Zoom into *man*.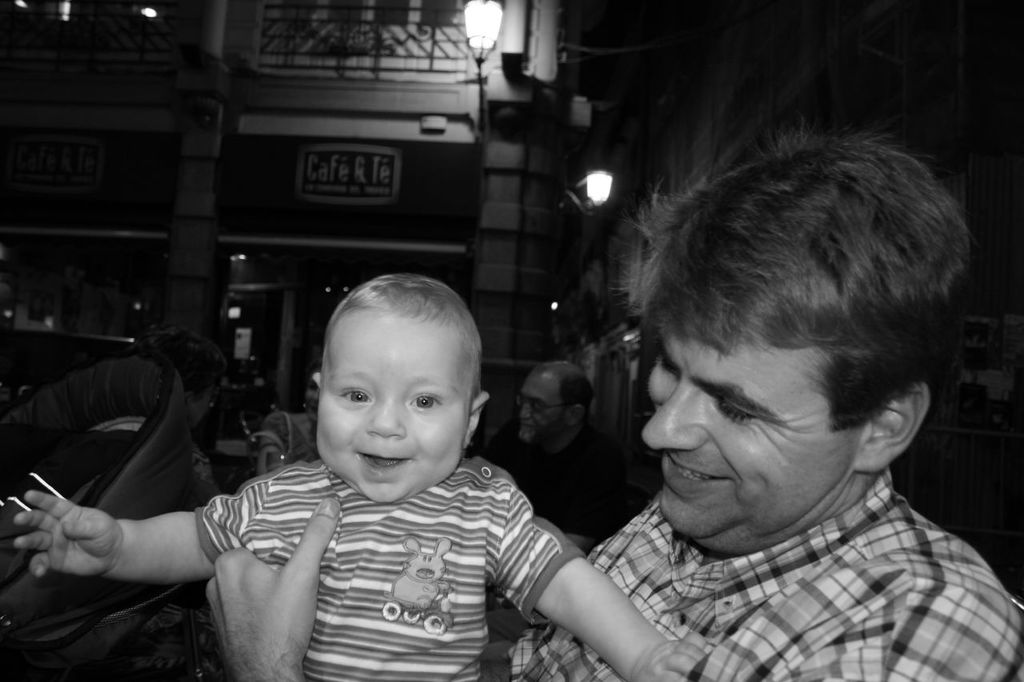
Zoom target: x1=490 y1=358 x2=636 y2=565.
